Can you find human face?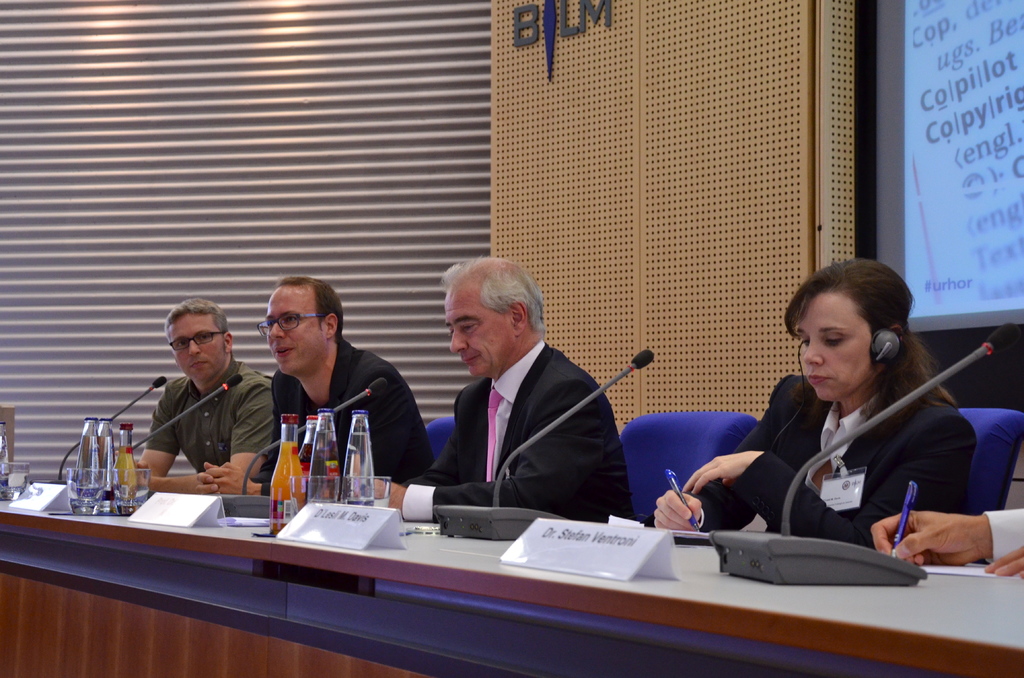
Yes, bounding box: (268, 290, 332, 379).
